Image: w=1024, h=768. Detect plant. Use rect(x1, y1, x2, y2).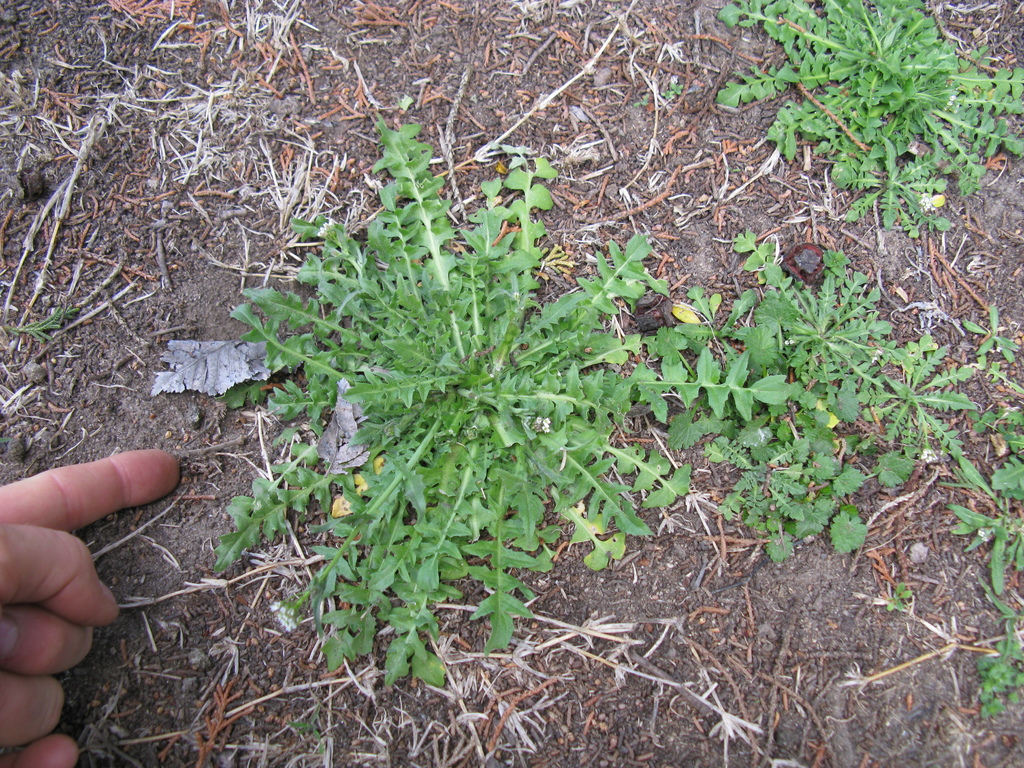
rect(137, 60, 962, 724).
